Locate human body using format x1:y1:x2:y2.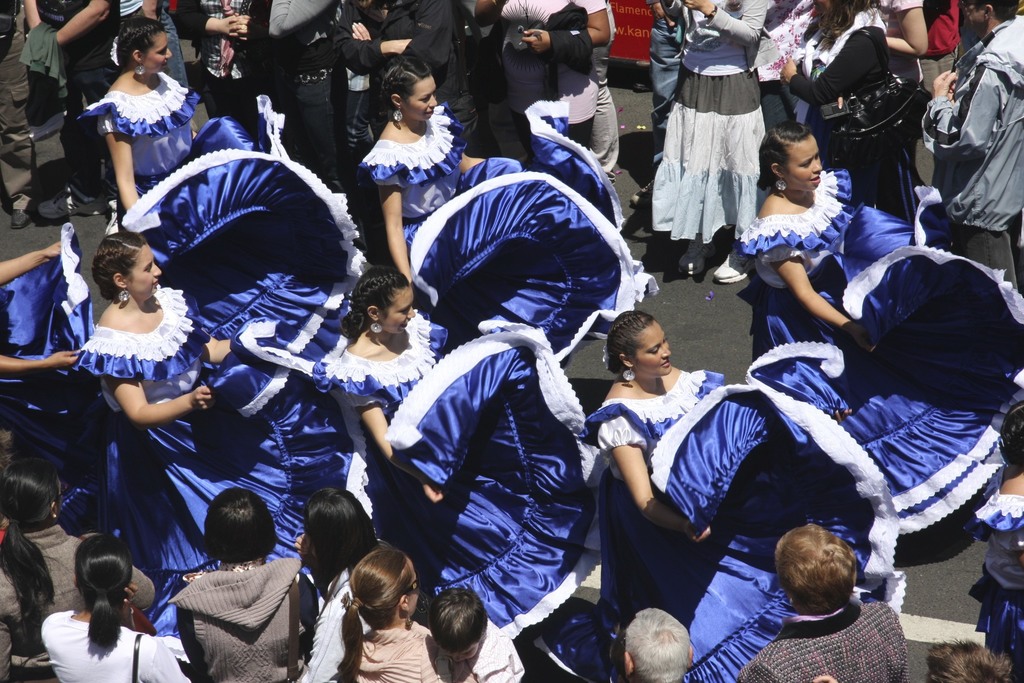
416:583:541:682.
